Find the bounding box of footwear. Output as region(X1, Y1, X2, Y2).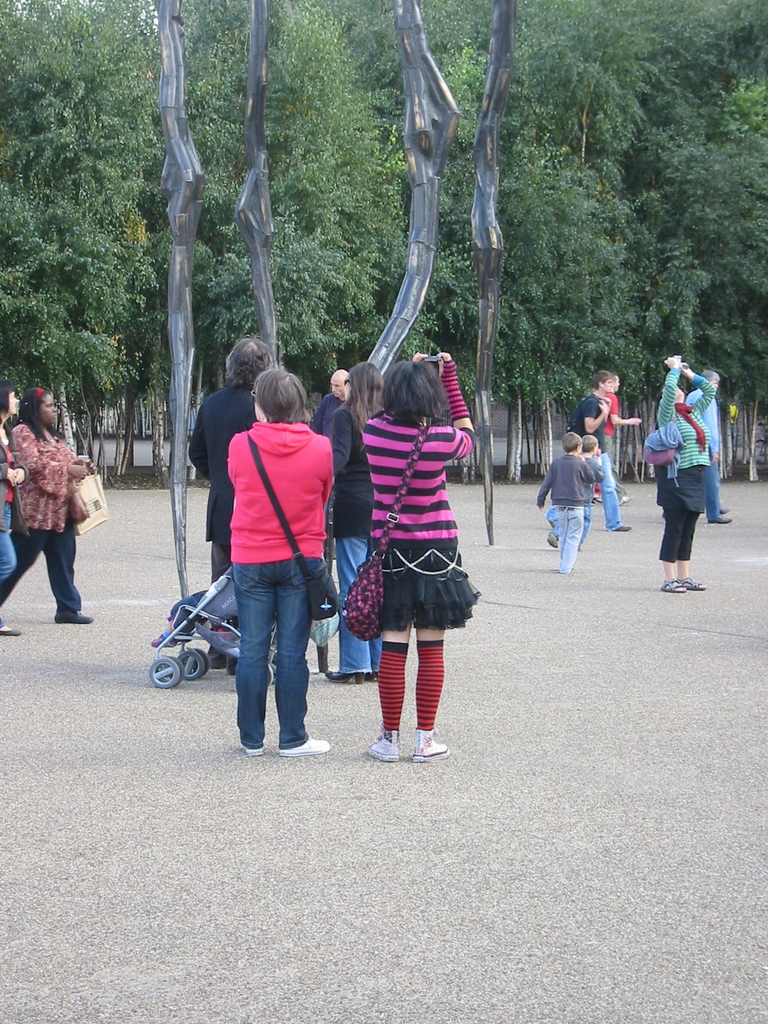
region(361, 732, 400, 757).
